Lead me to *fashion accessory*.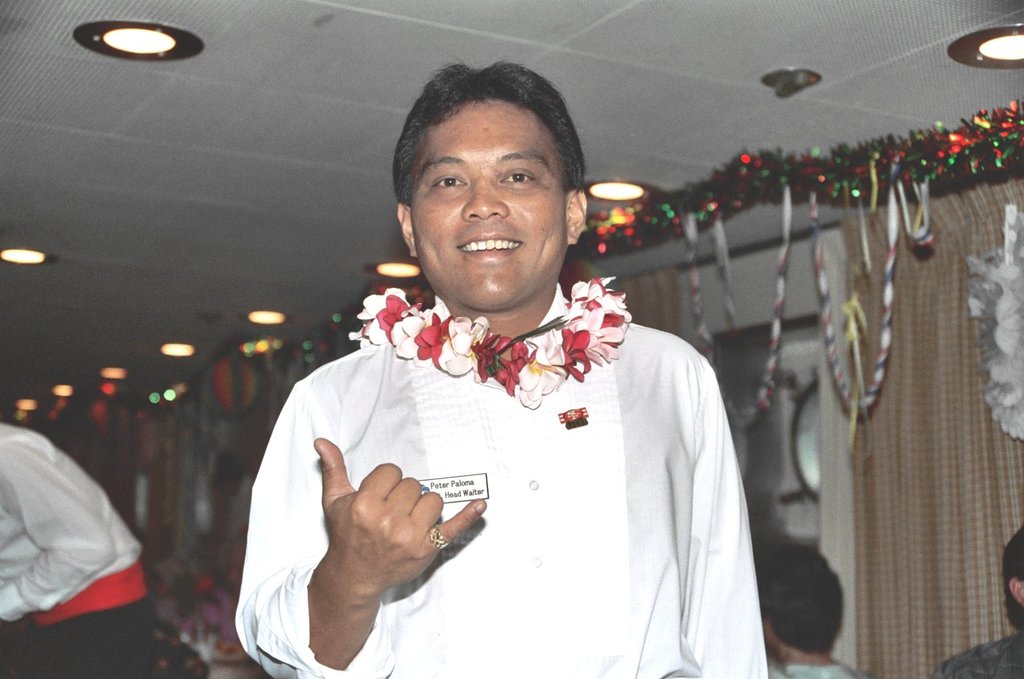
Lead to region(429, 524, 451, 551).
